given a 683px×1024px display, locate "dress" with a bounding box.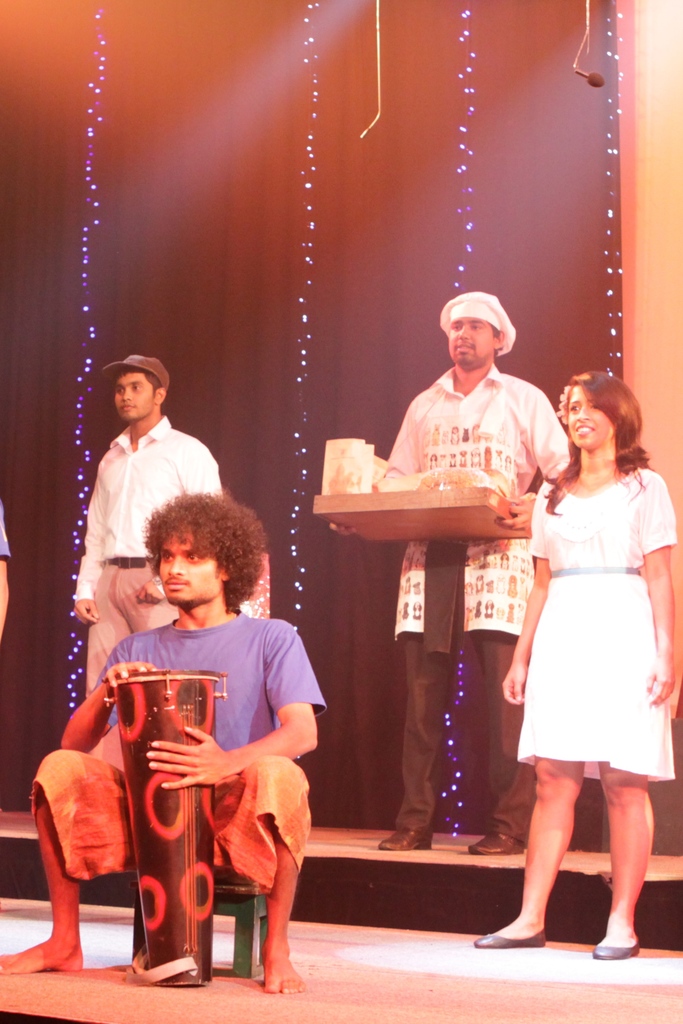
Located: region(520, 466, 675, 784).
